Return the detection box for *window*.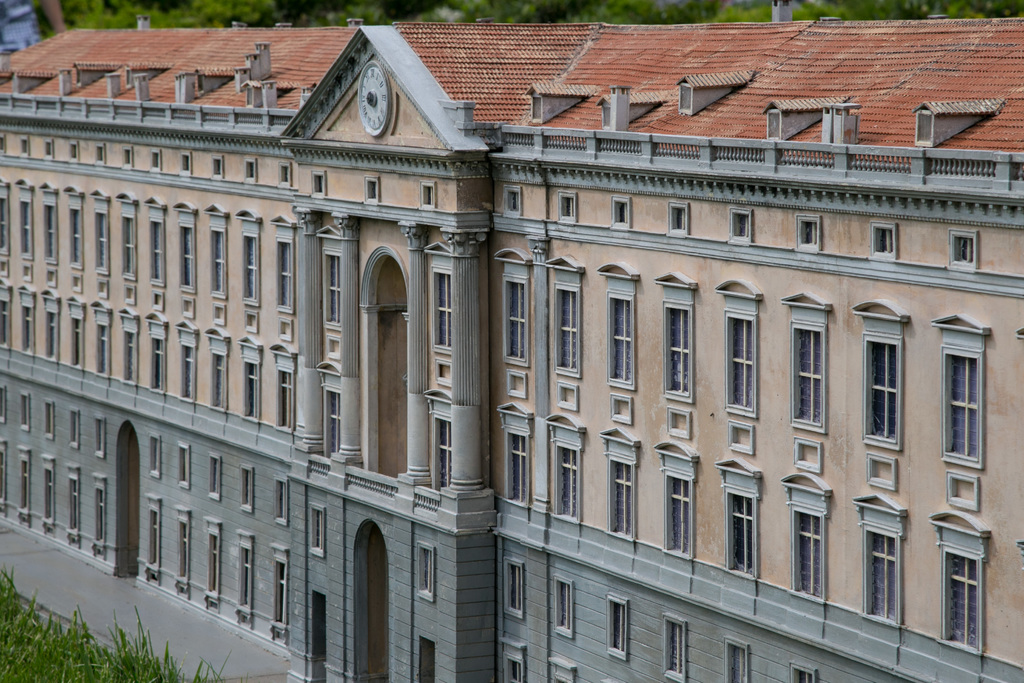
[x1=669, y1=621, x2=682, y2=676].
